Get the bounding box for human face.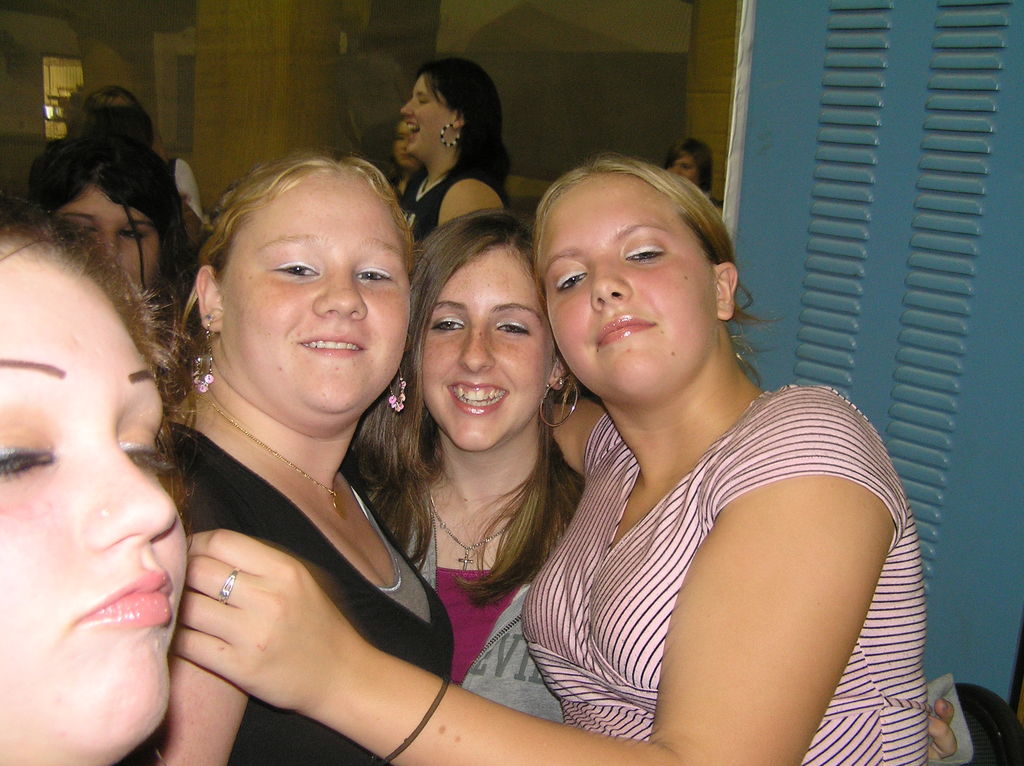
[x1=409, y1=237, x2=552, y2=448].
